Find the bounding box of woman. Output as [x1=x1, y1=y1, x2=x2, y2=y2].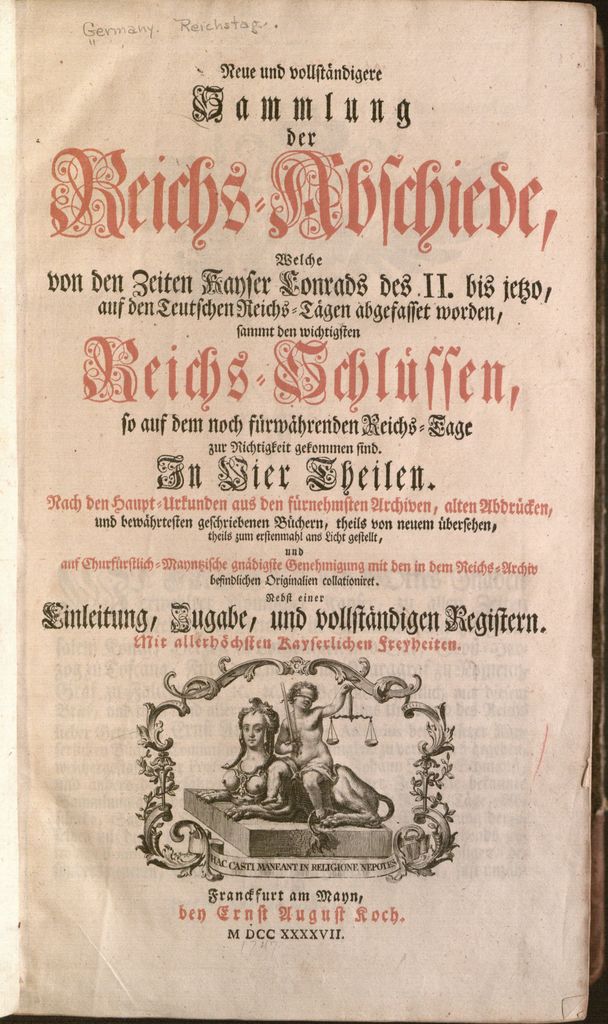
[x1=225, y1=704, x2=292, y2=801].
